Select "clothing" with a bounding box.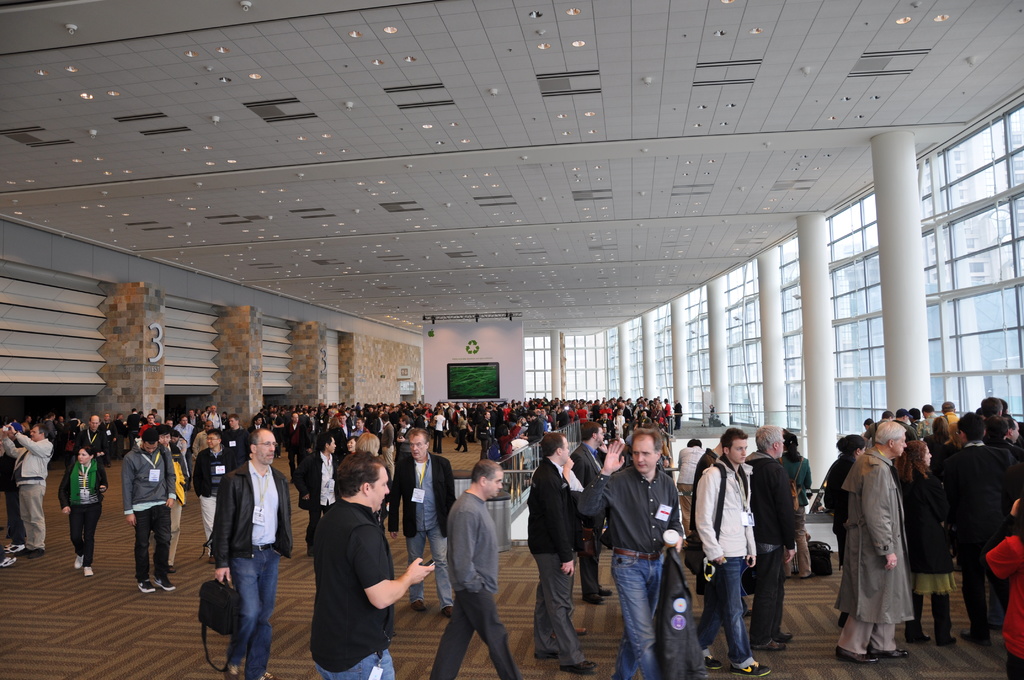
crop(425, 491, 524, 679).
